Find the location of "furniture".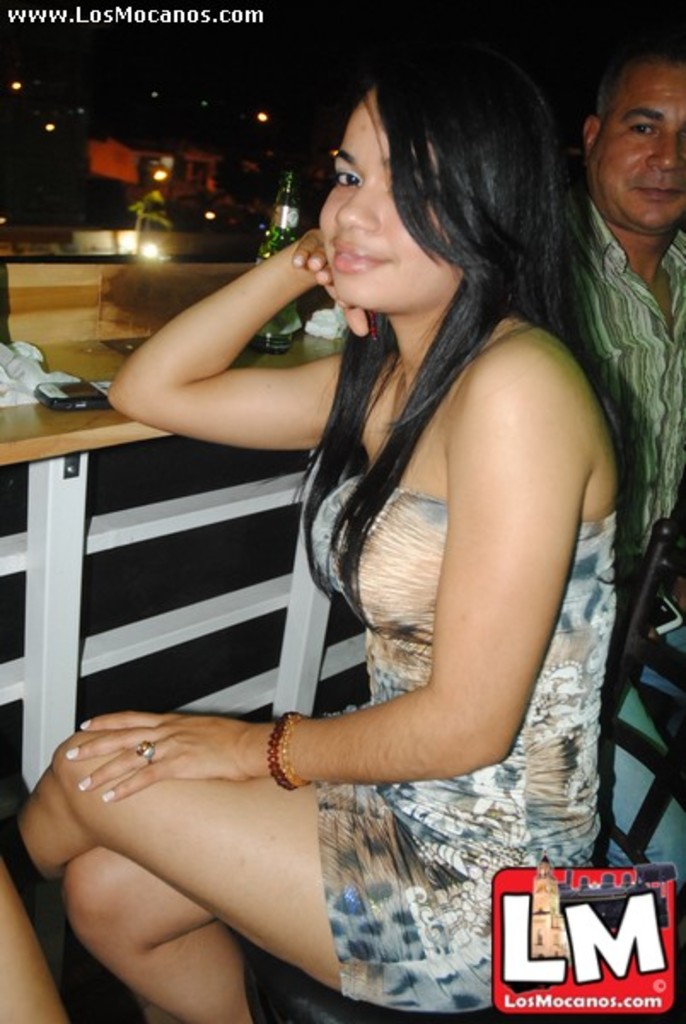
Location: 601, 522, 684, 882.
